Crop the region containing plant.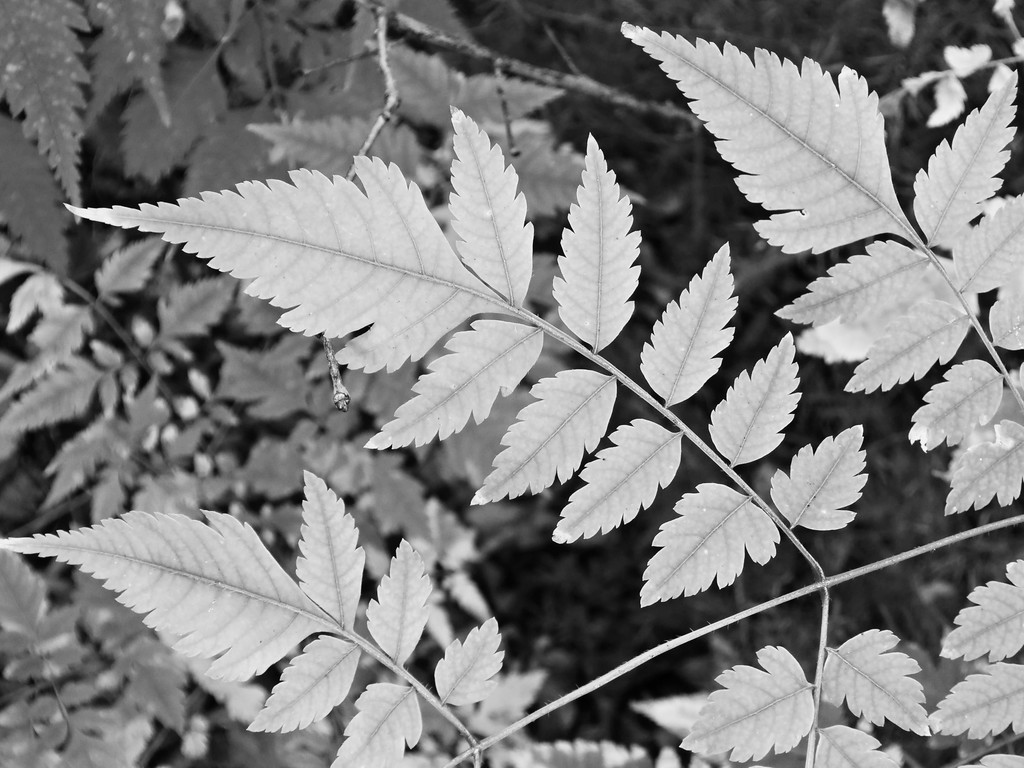
Crop region: 0, 19, 1023, 767.
